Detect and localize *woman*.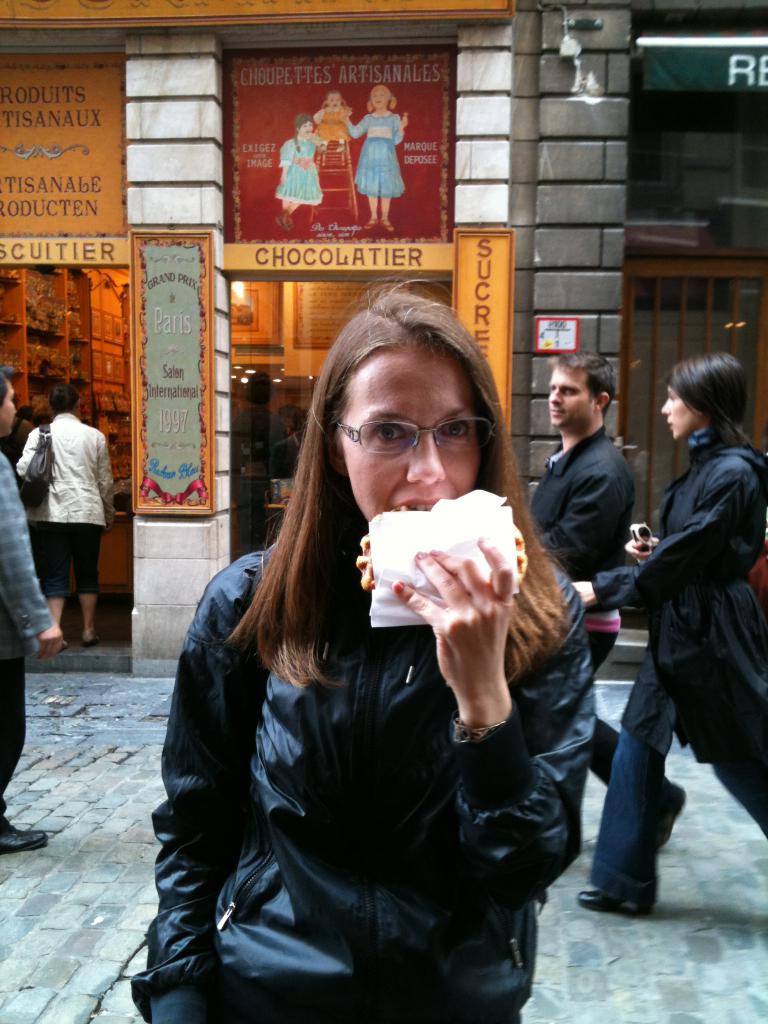
Localized at (x1=16, y1=380, x2=116, y2=648).
